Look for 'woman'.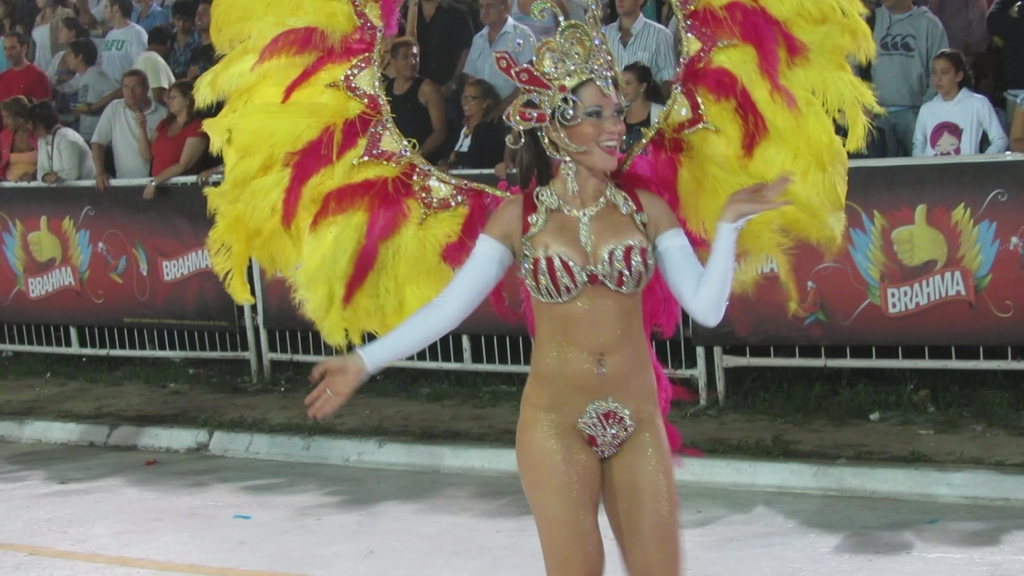
Found: detection(29, 103, 95, 183).
